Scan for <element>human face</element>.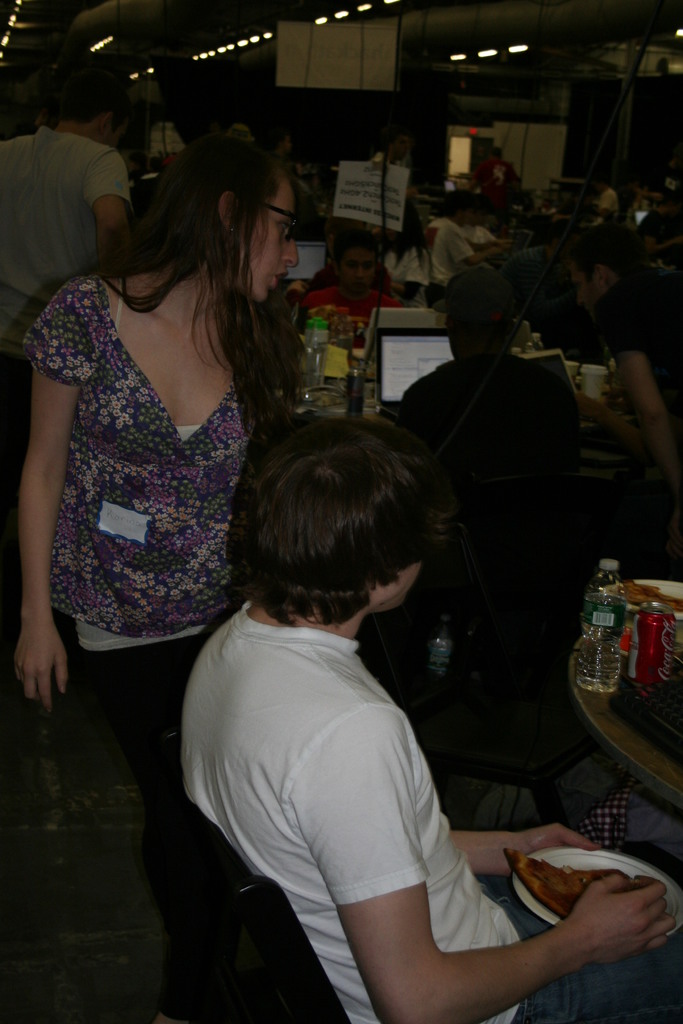
Scan result: detection(566, 260, 595, 319).
